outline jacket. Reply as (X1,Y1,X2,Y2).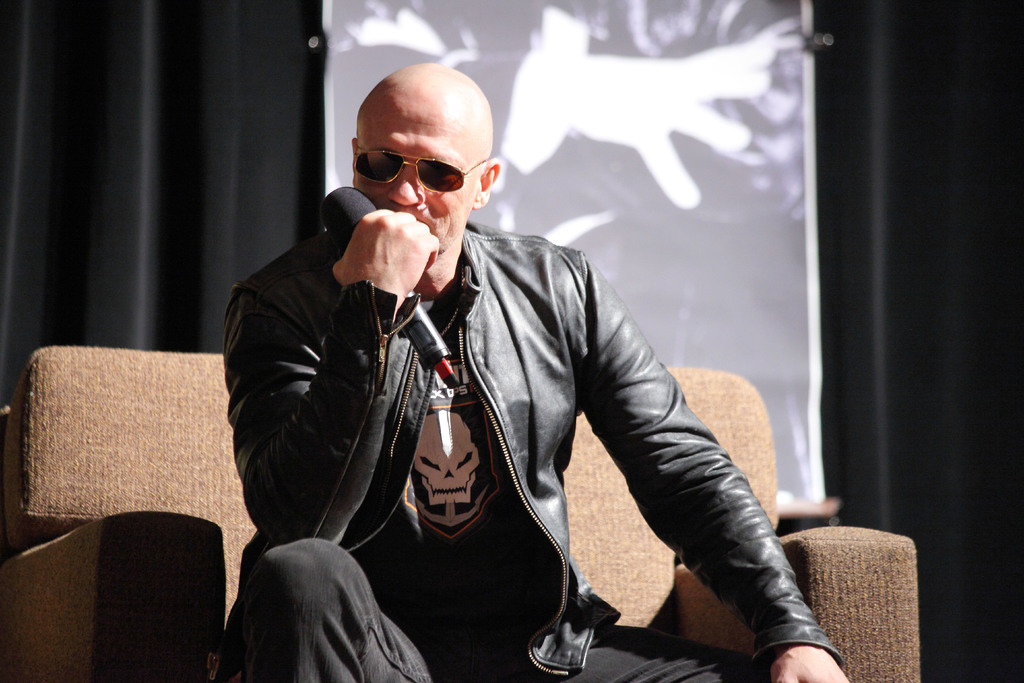
(215,218,835,682).
